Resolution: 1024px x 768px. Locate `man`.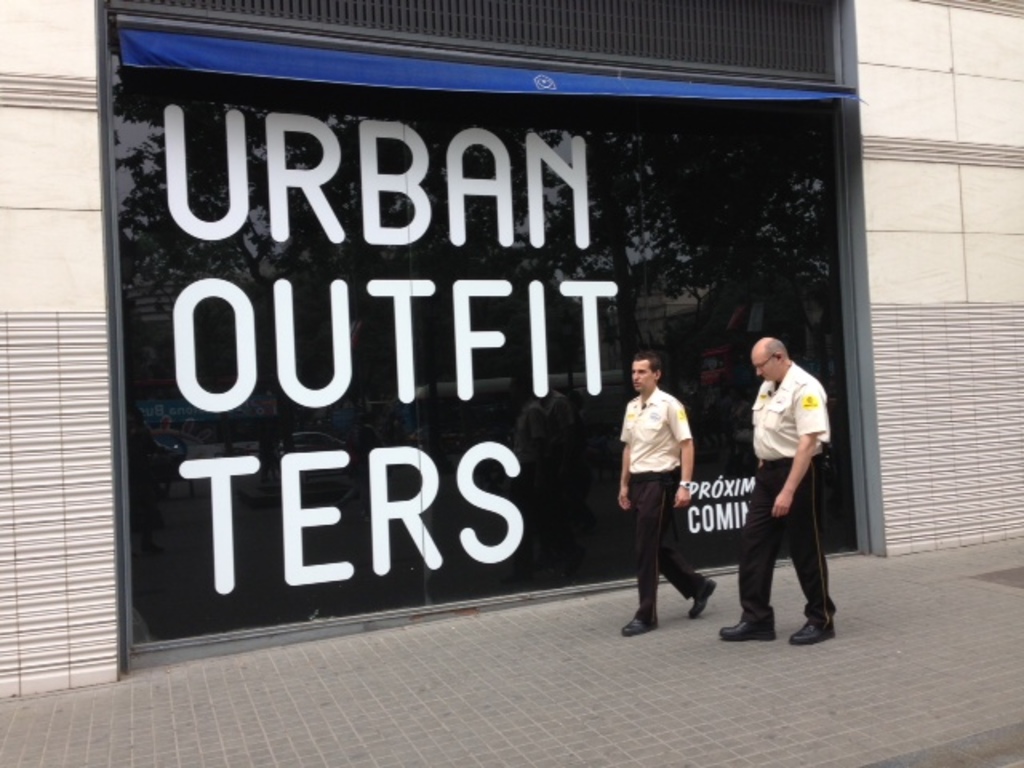
(left=730, top=325, right=842, bottom=651).
